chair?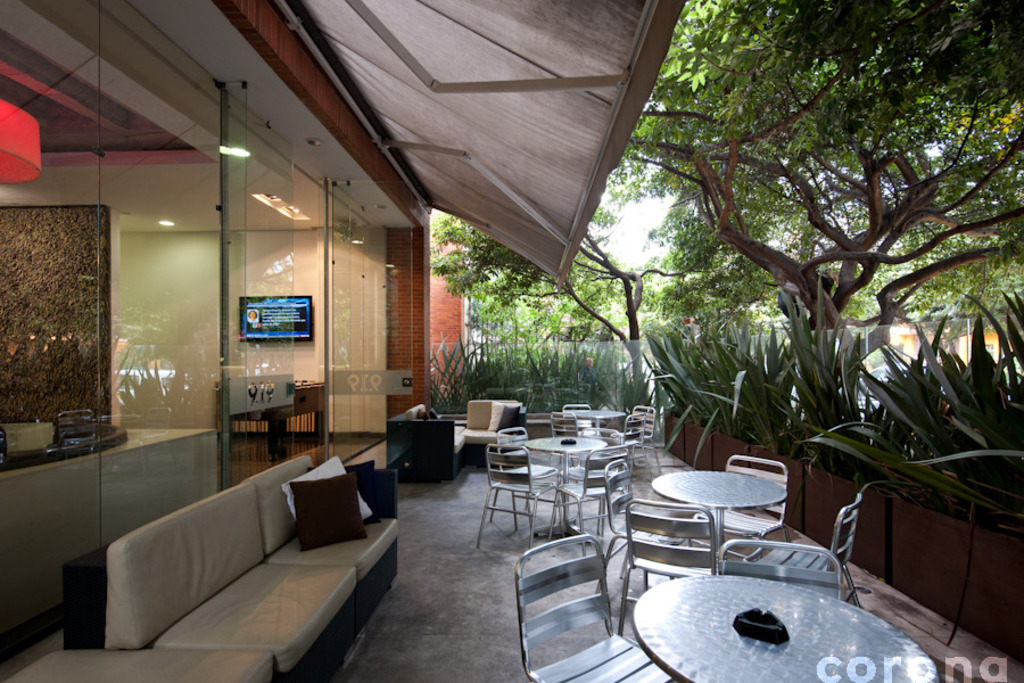
(546,405,586,447)
